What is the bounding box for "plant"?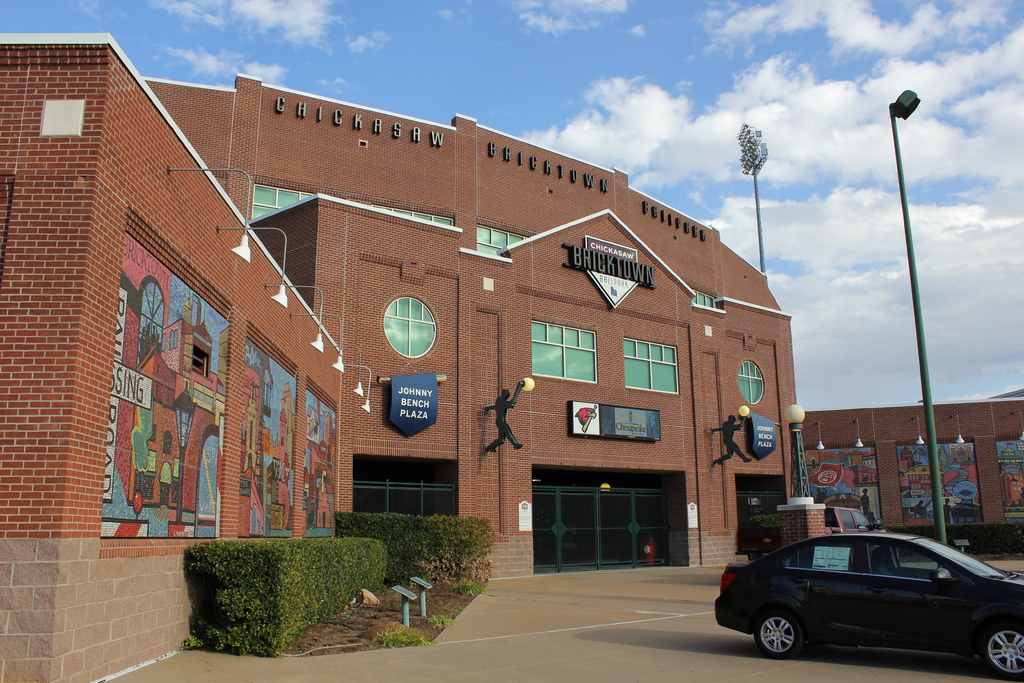
[x1=459, y1=571, x2=486, y2=593].
